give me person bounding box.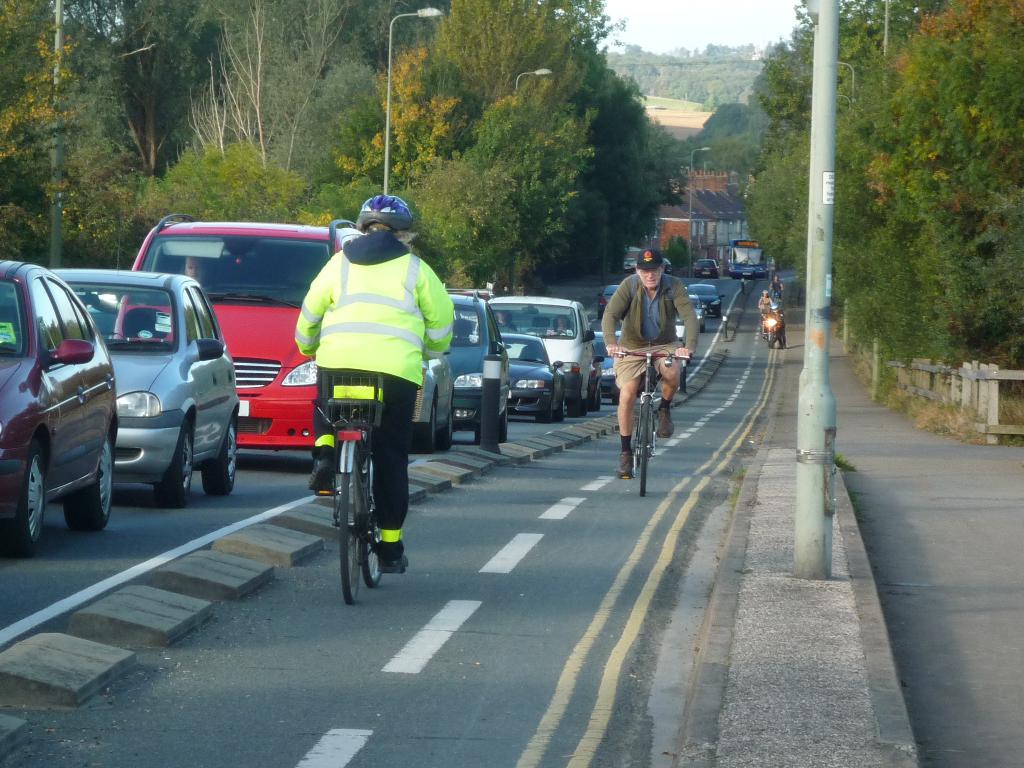
l=756, t=291, r=768, b=315.
